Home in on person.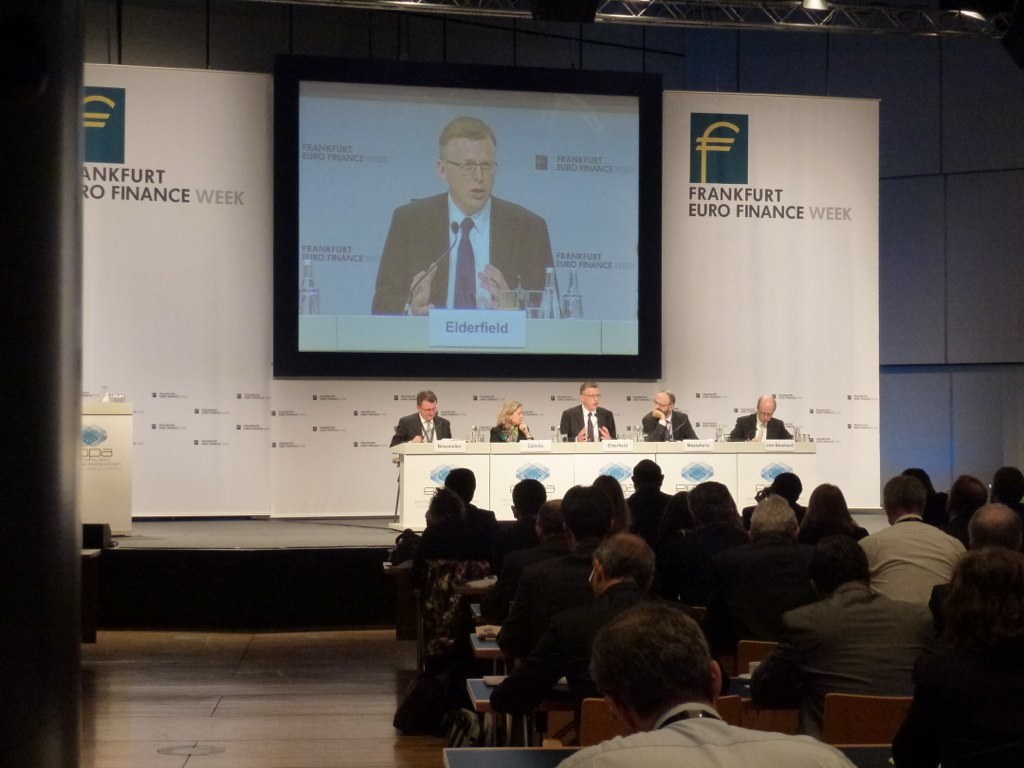
Homed in at Rect(365, 120, 567, 314).
